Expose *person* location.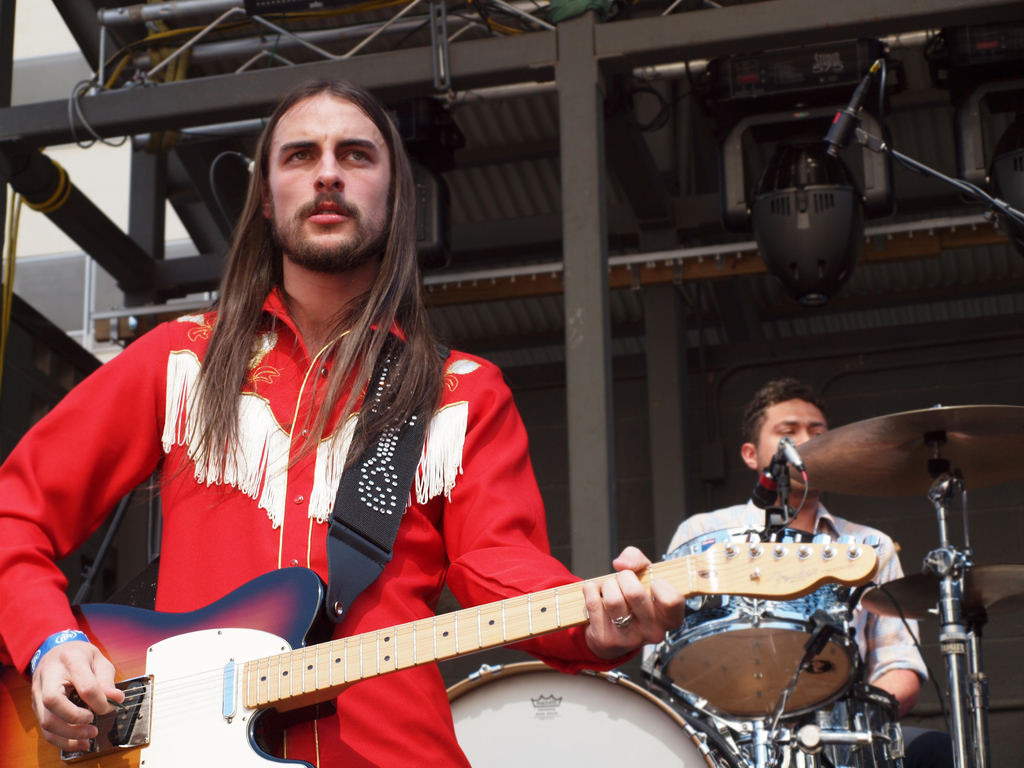
Exposed at {"x1": 100, "y1": 70, "x2": 686, "y2": 742}.
